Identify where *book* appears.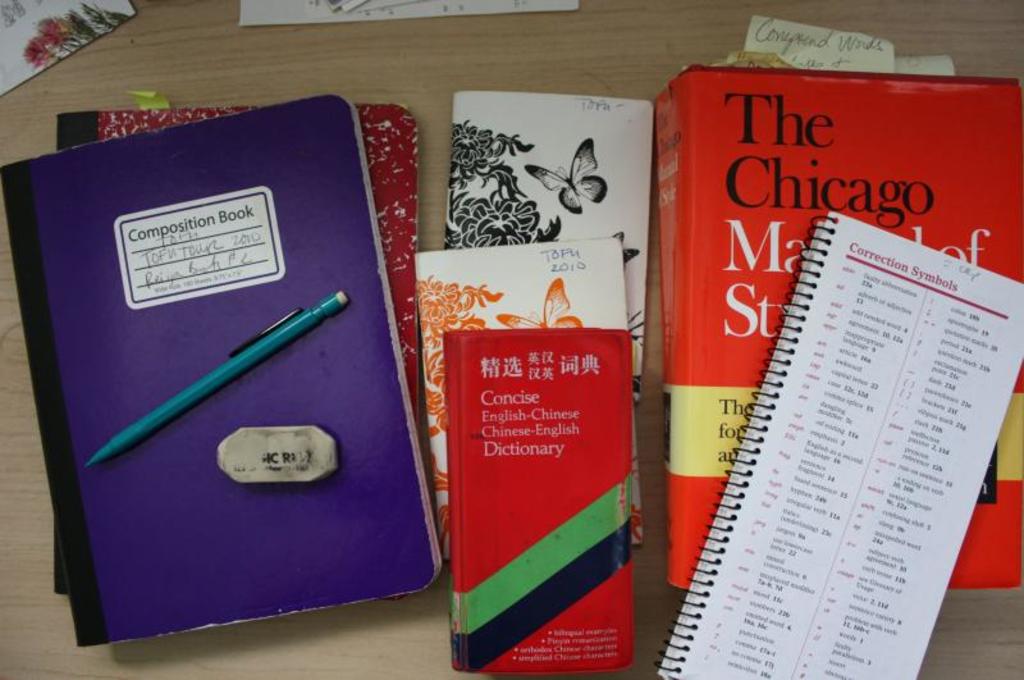
Appears at region(658, 209, 1023, 679).
